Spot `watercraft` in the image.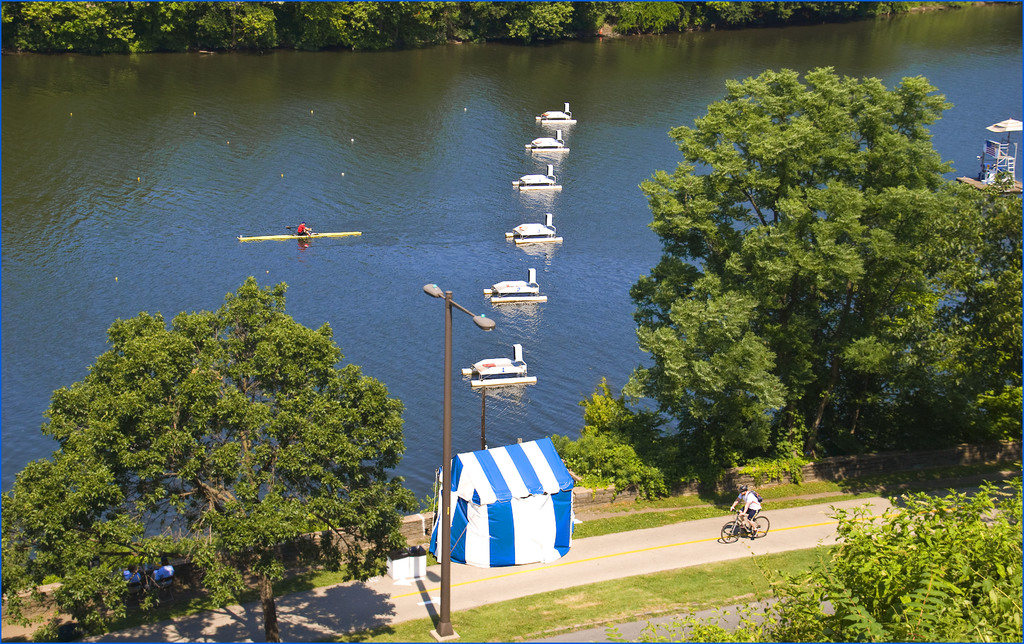
`watercraft` found at bbox=[515, 165, 563, 192].
